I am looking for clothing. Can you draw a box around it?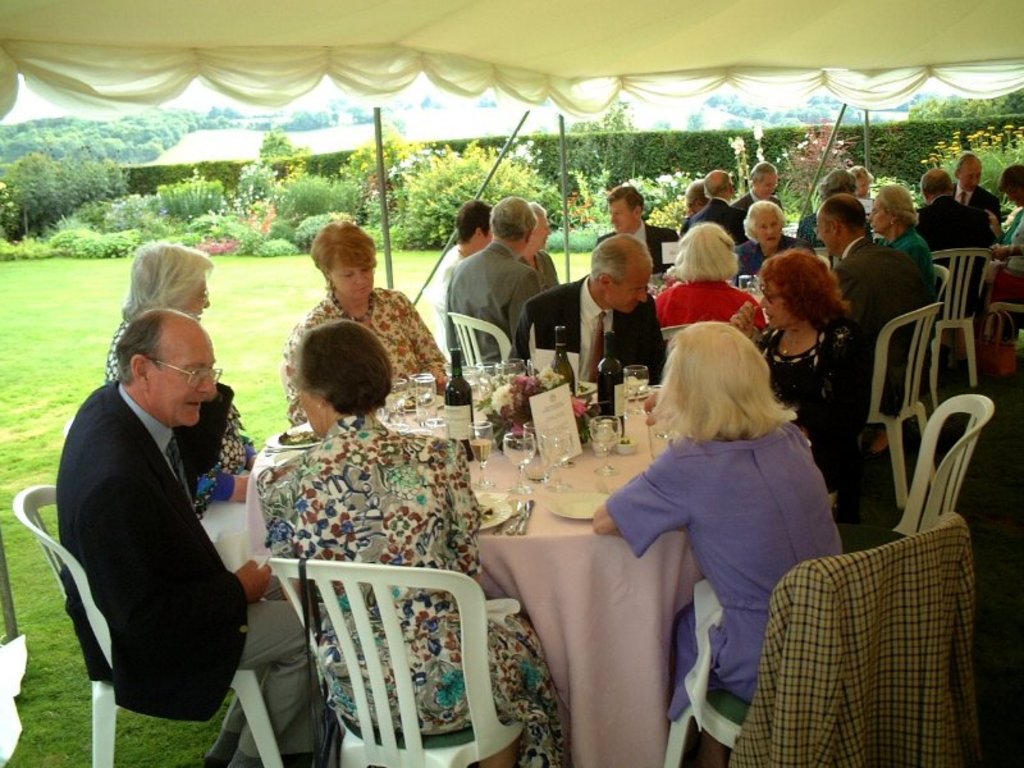
Sure, the bounding box is left=687, top=196, right=751, bottom=250.
